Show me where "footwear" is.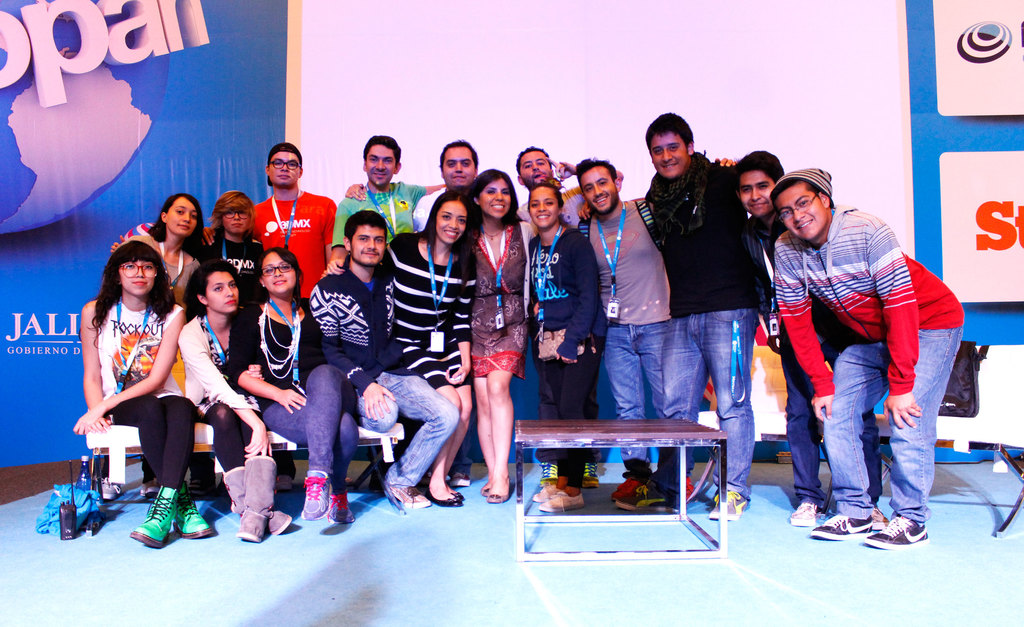
"footwear" is at [x1=609, y1=484, x2=647, y2=513].
